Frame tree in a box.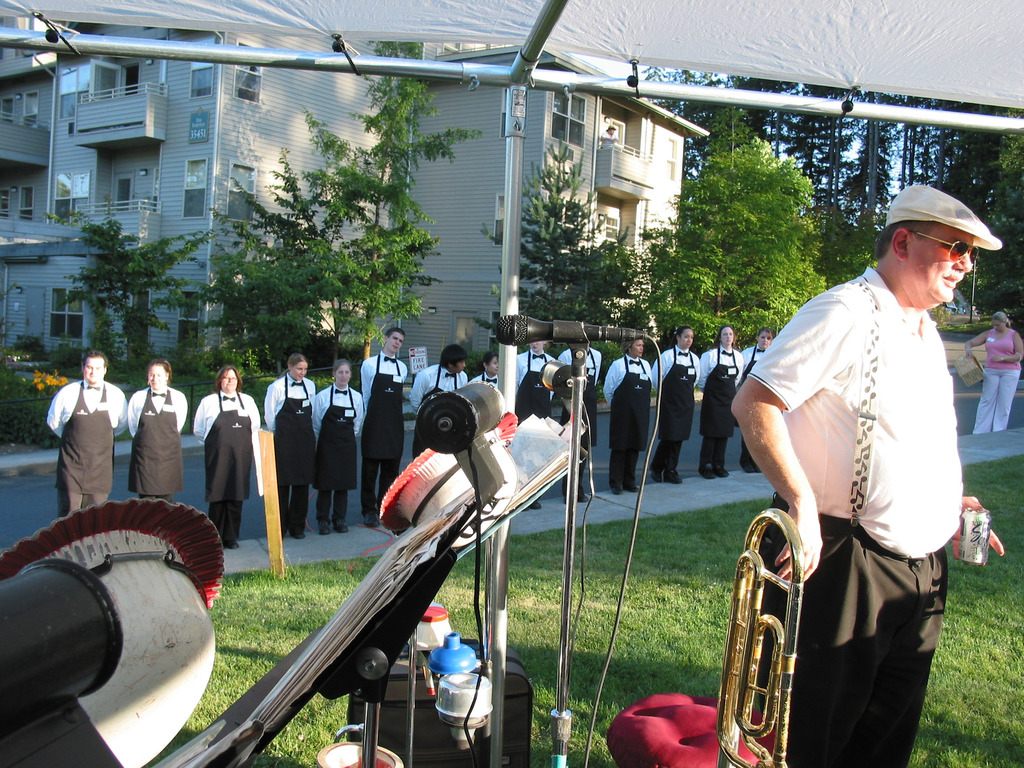
(198, 81, 474, 378).
